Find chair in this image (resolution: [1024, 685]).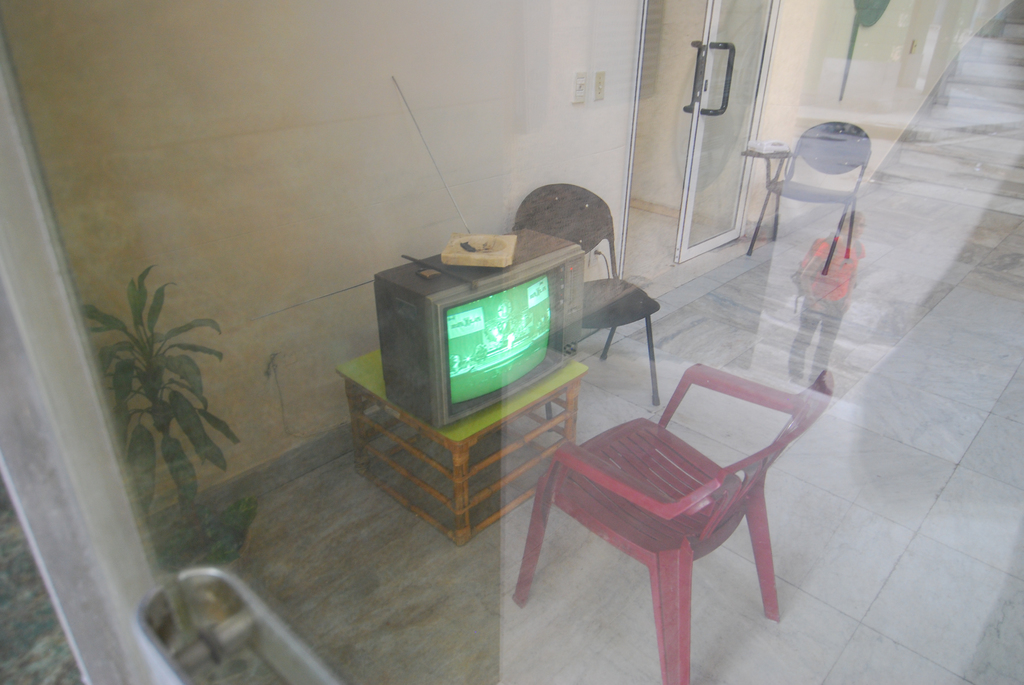
crop(506, 179, 665, 406).
